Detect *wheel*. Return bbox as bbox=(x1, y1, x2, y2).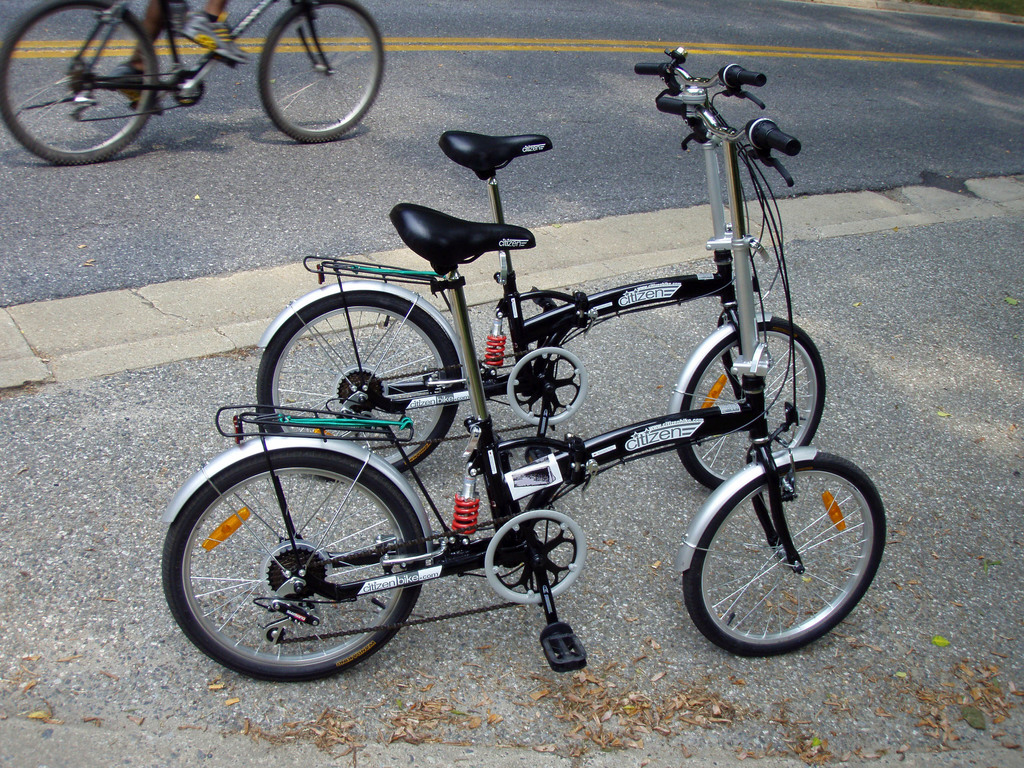
bbox=(256, 291, 456, 487).
